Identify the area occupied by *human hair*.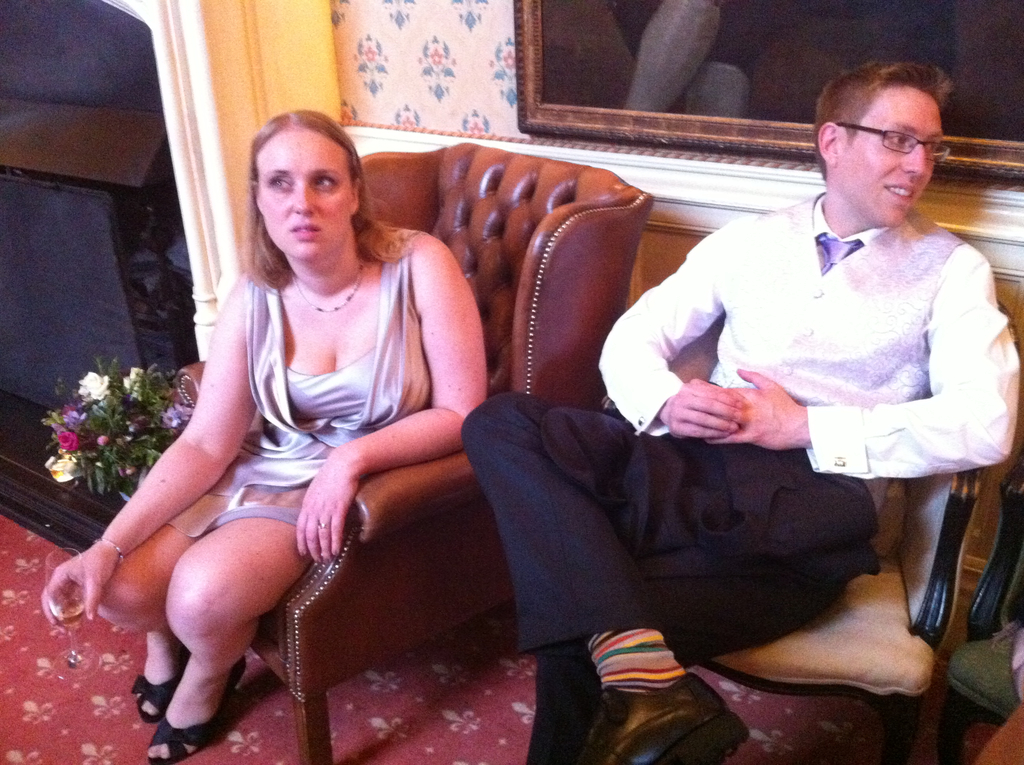
Area: box(815, 56, 955, 207).
